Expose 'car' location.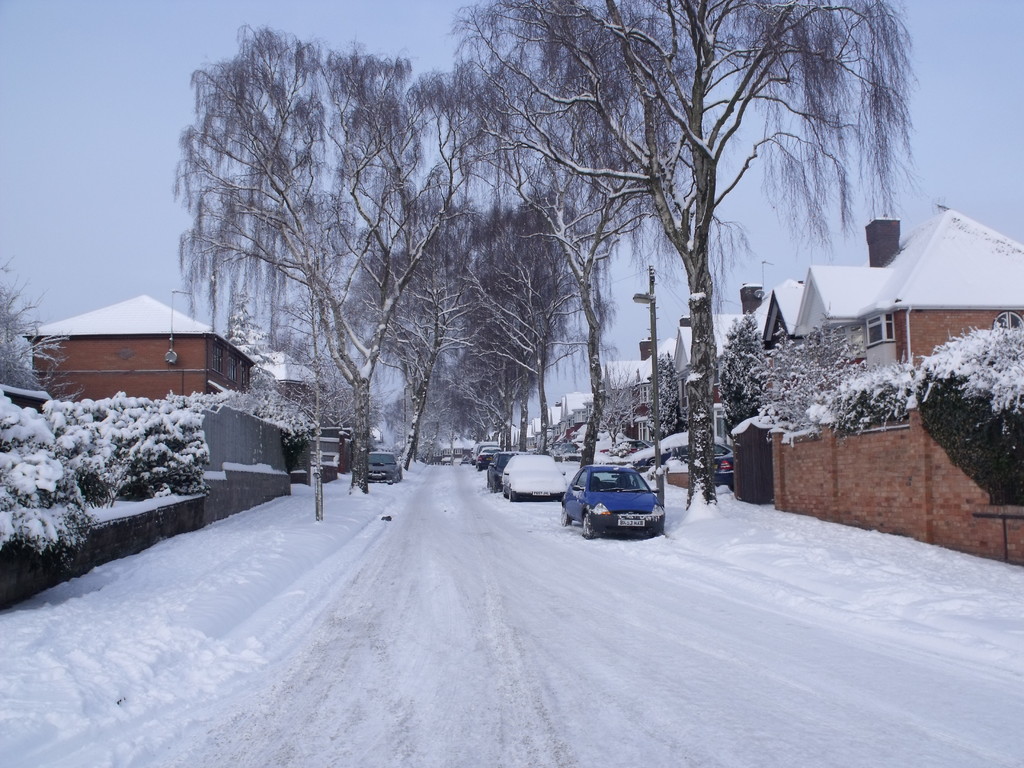
Exposed at 480,445,509,477.
